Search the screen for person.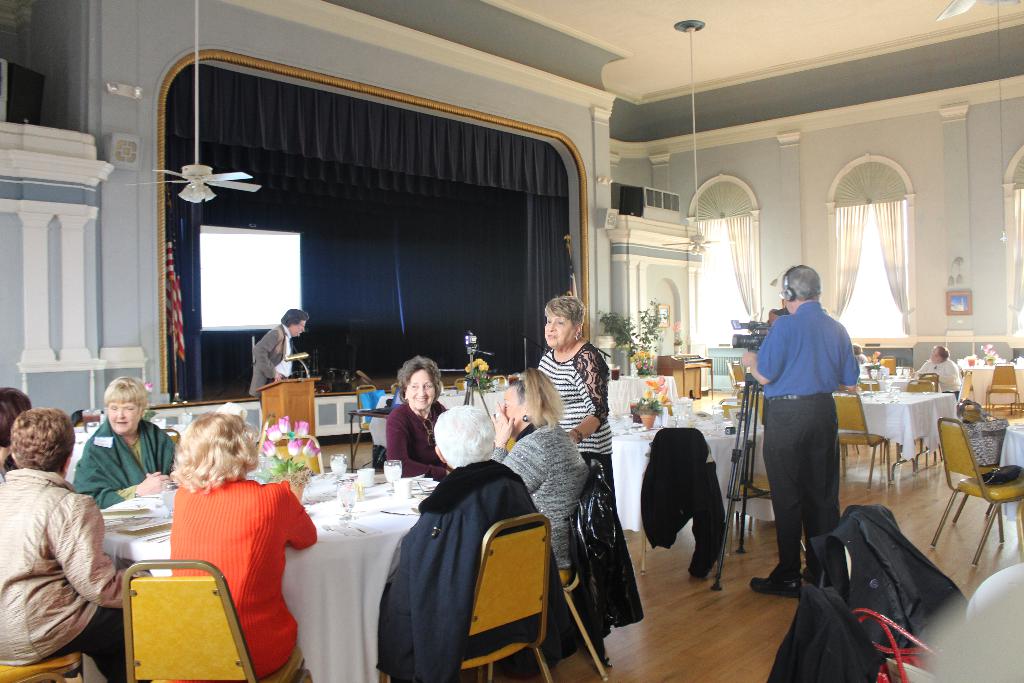
Found at BBox(374, 402, 579, 682).
